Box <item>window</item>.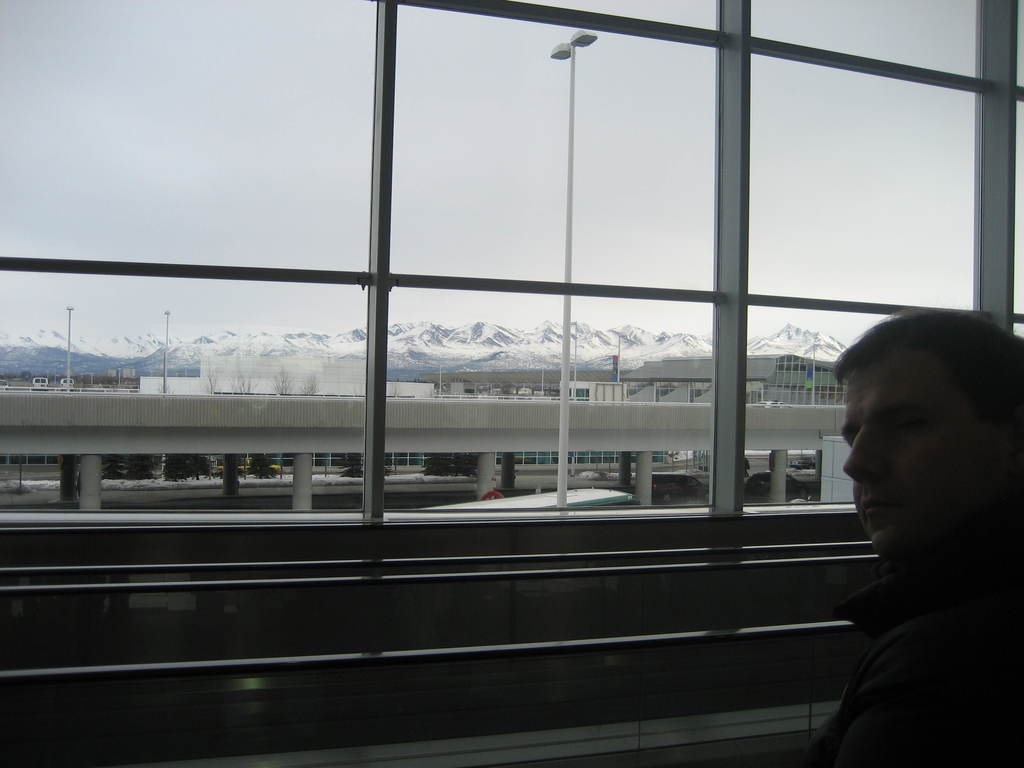
(x1=38, y1=2, x2=1023, y2=623).
